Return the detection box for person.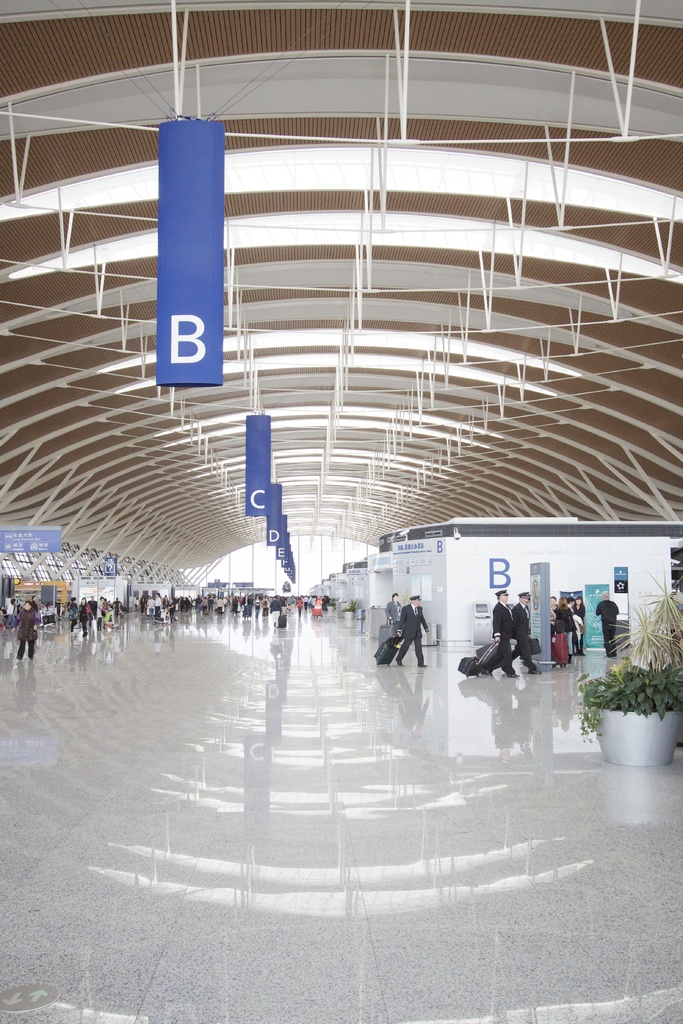
<bbox>17, 600, 45, 667</bbox>.
